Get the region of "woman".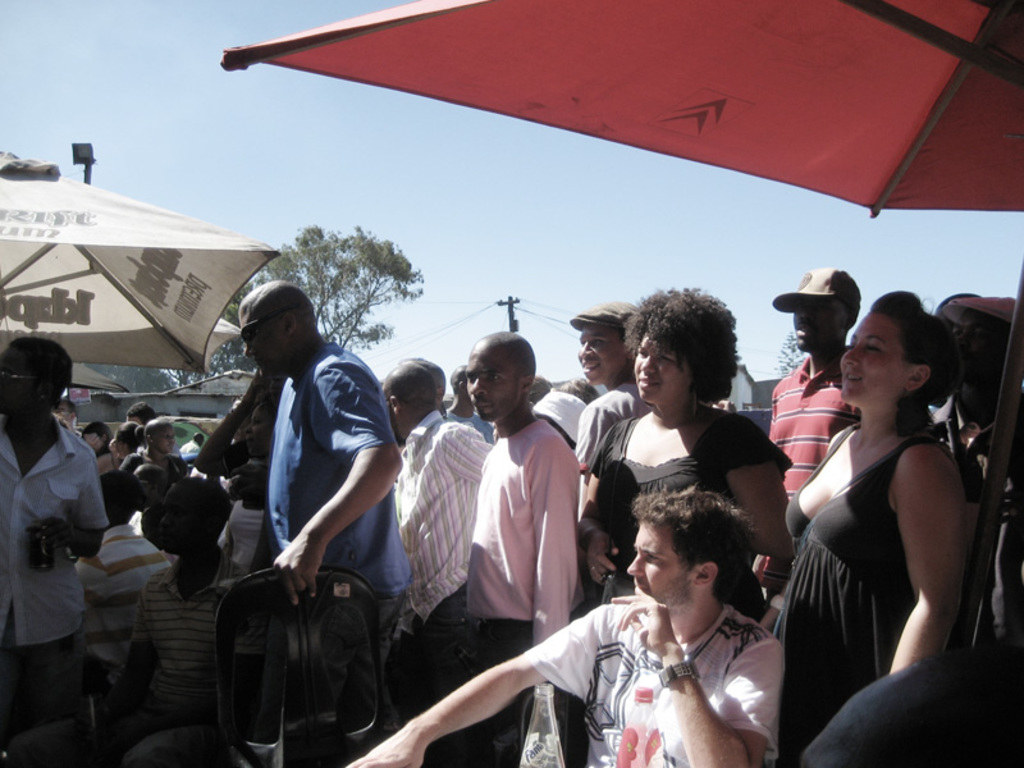
Rect(768, 262, 986, 750).
